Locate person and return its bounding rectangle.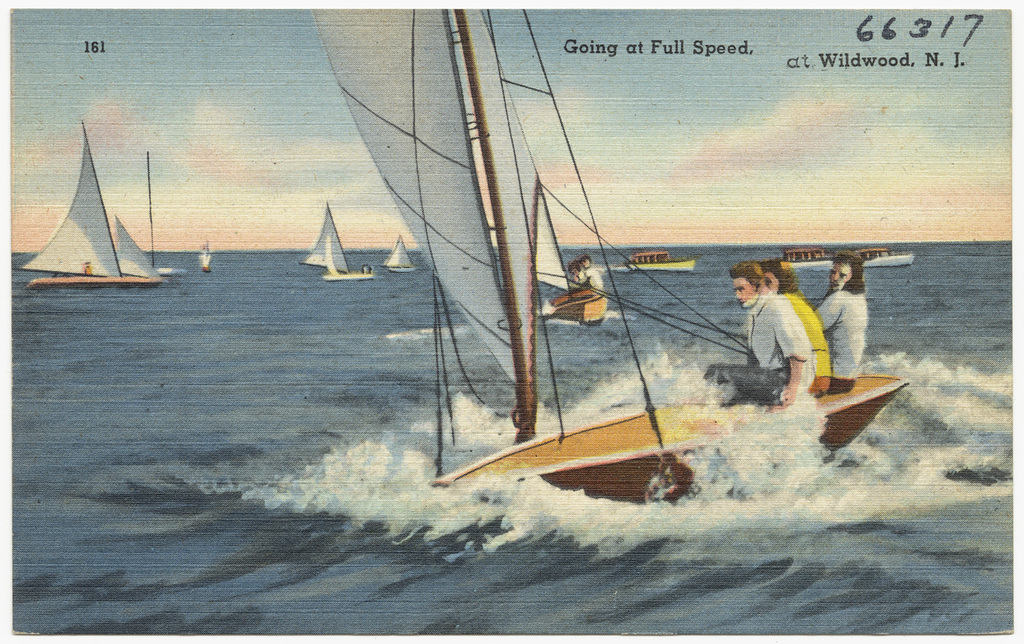
<bbox>810, 253, 871, 394</bbox>.
